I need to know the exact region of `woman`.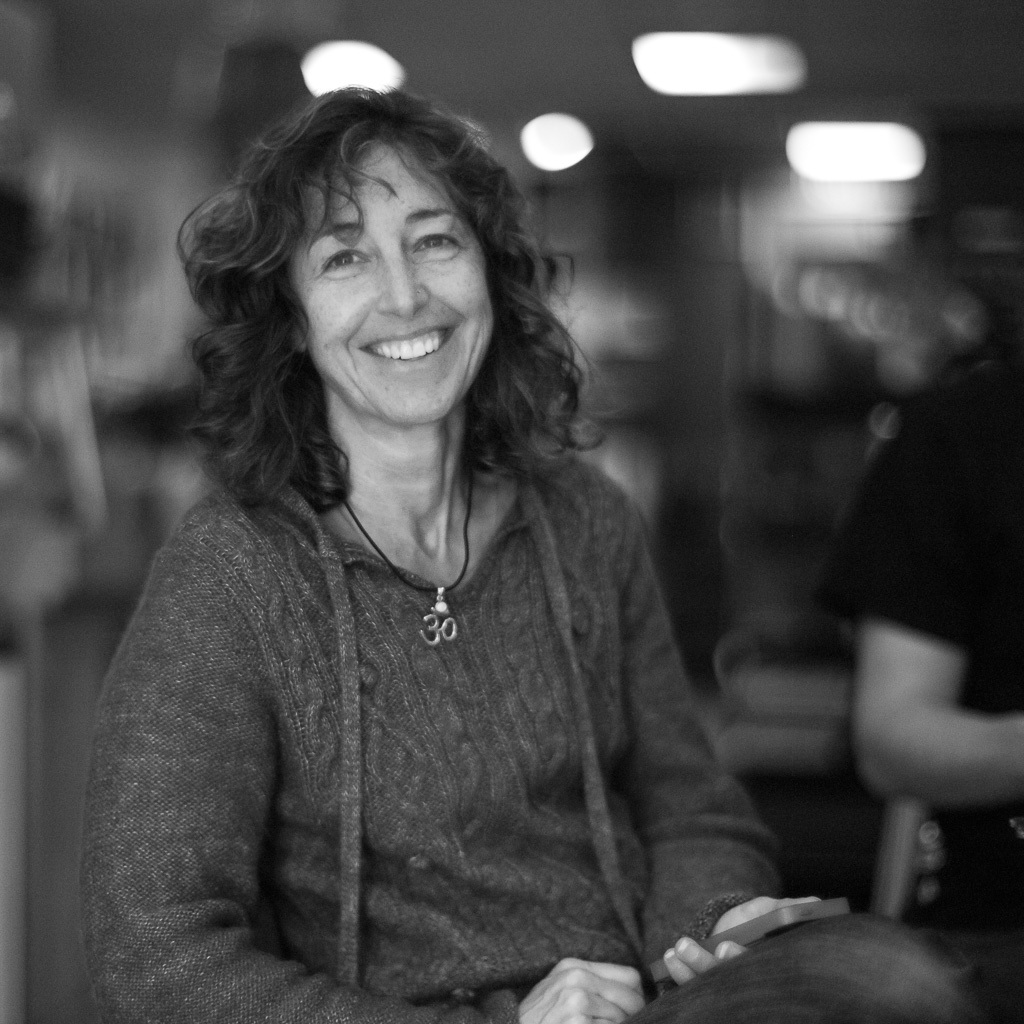
Region: bbox=[66, 81, 981, 1023].
